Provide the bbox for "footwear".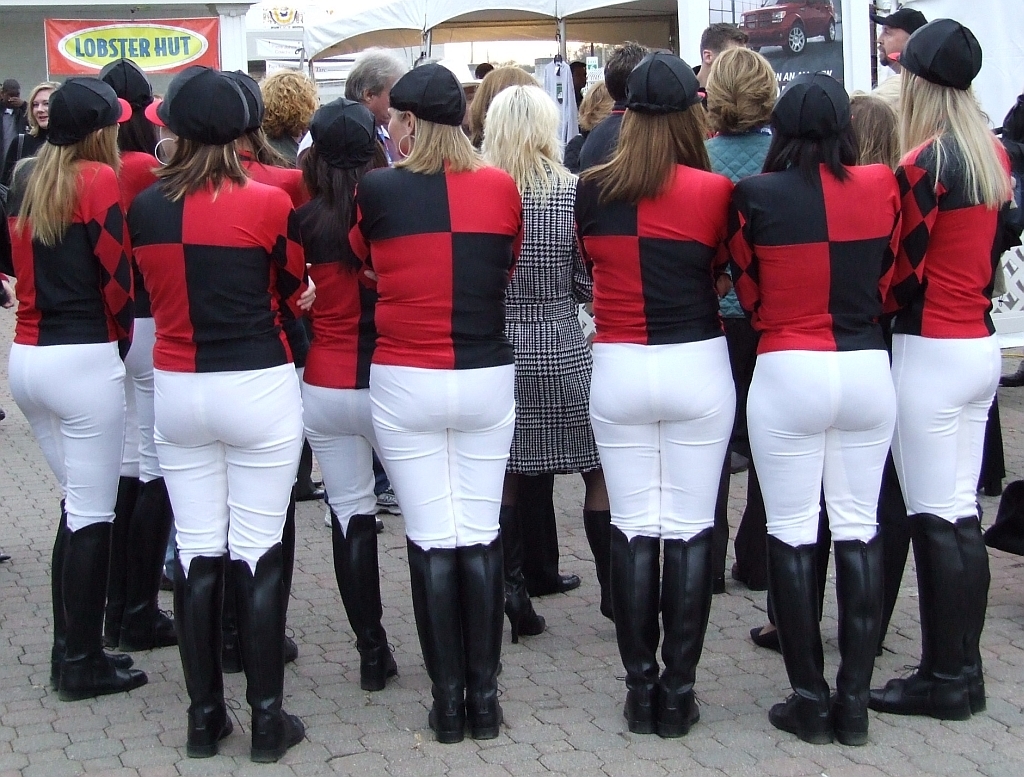
511,474,580,603.
